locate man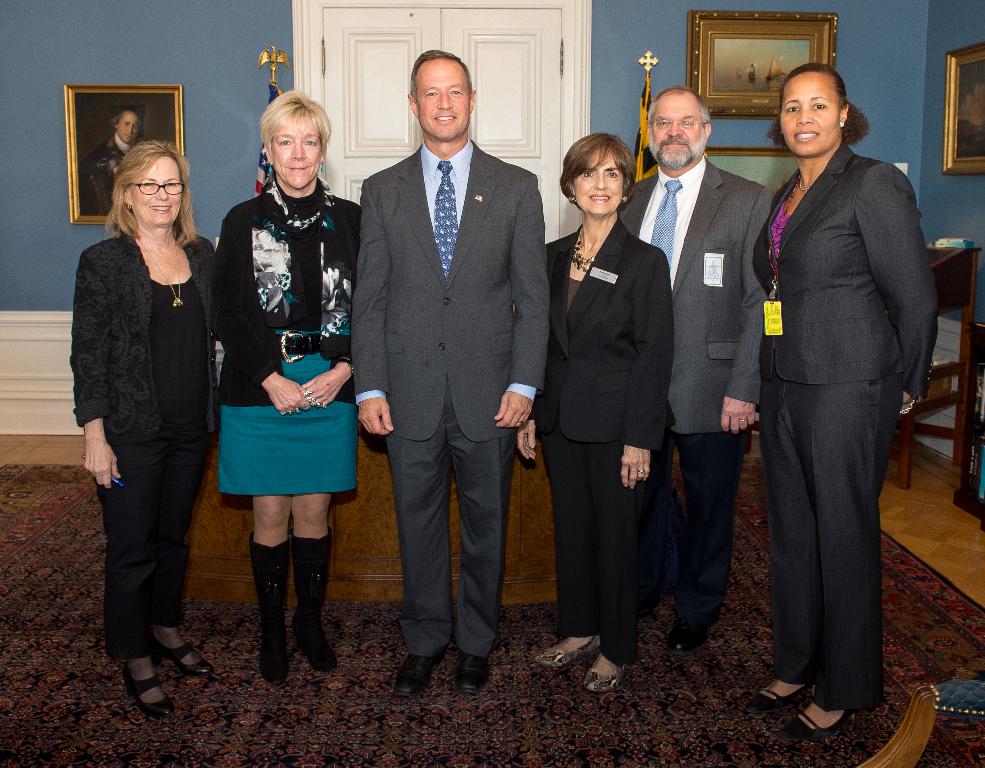
{"x1": 347, "y1": 52, "x2": 551, "y2": 699}
